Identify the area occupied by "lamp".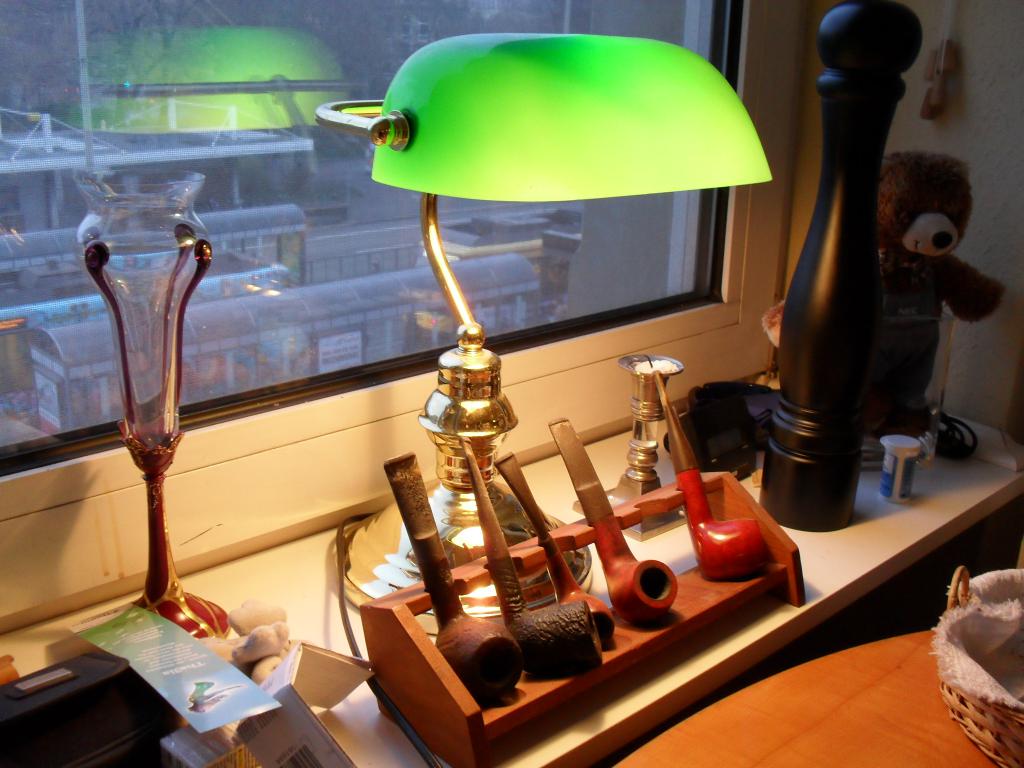
Area: 565,351,687,543.
